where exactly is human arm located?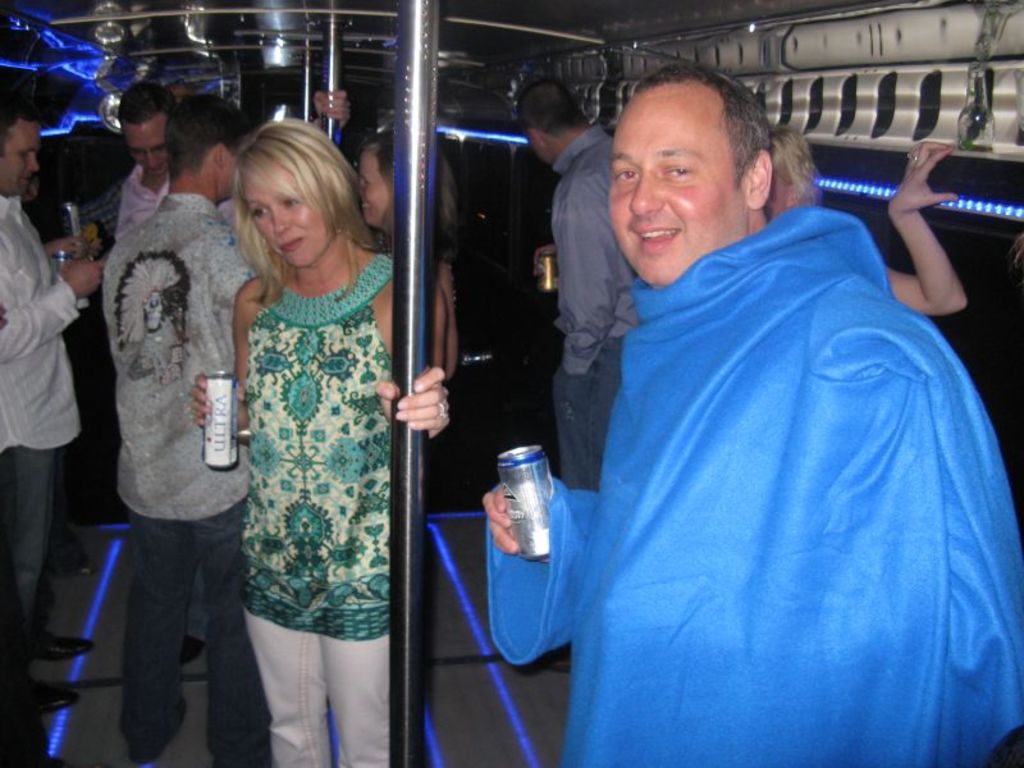
Its bounding box is x1=310 y1=86 x2=347 y2=127.
